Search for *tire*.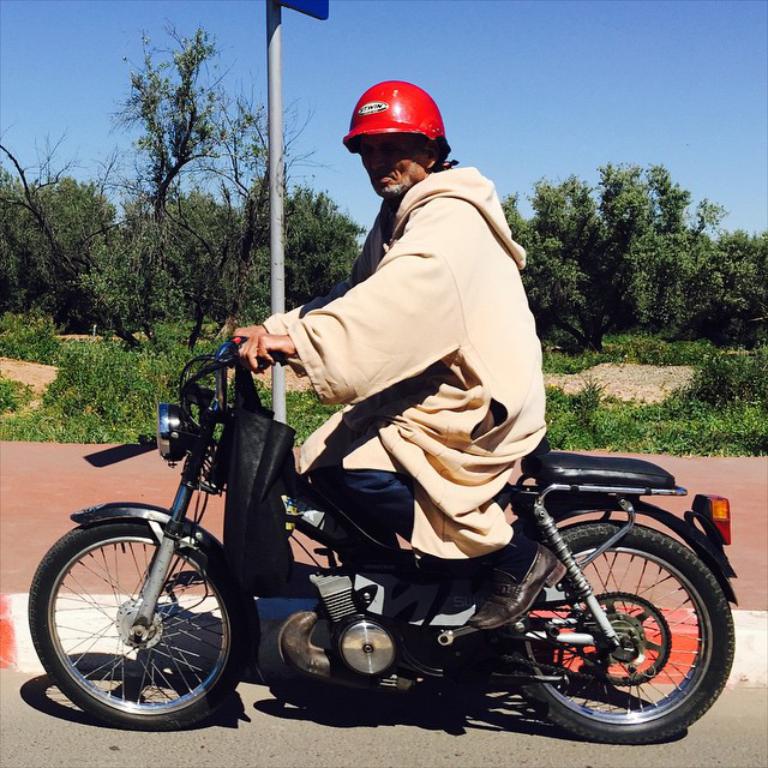
Found at (x1=28, y1=521, x2=250, y2=726).
